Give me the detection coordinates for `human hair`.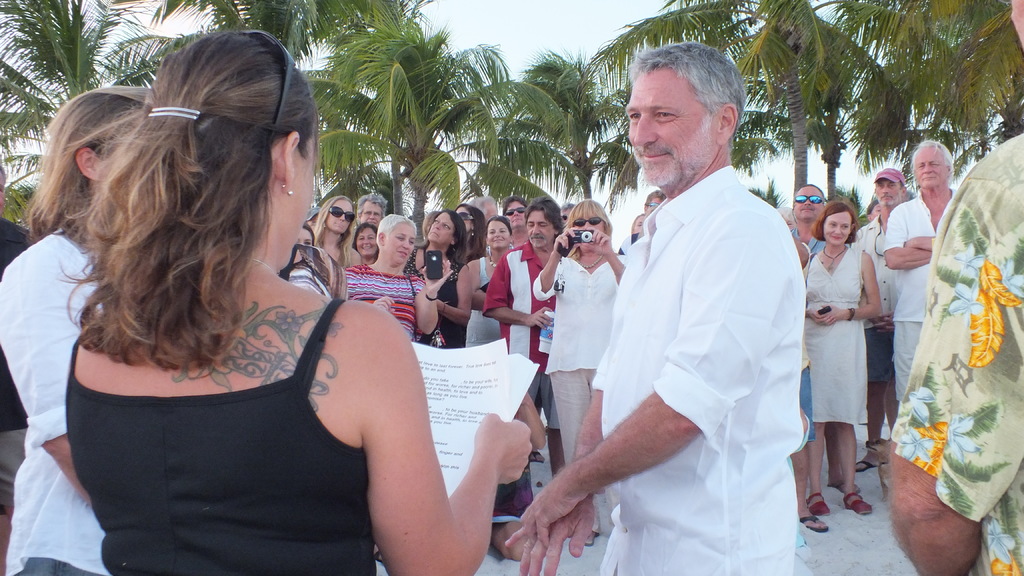
<bbox>567, 198, 625, 255</bbox>.
